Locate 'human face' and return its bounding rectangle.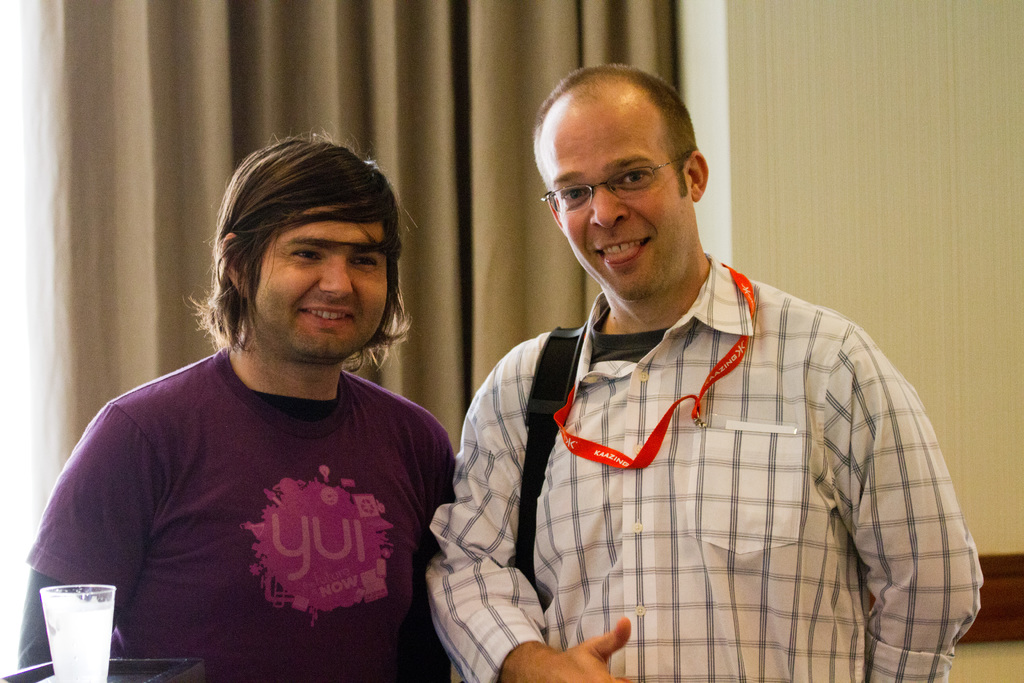
[536, 106, 692, 301].
